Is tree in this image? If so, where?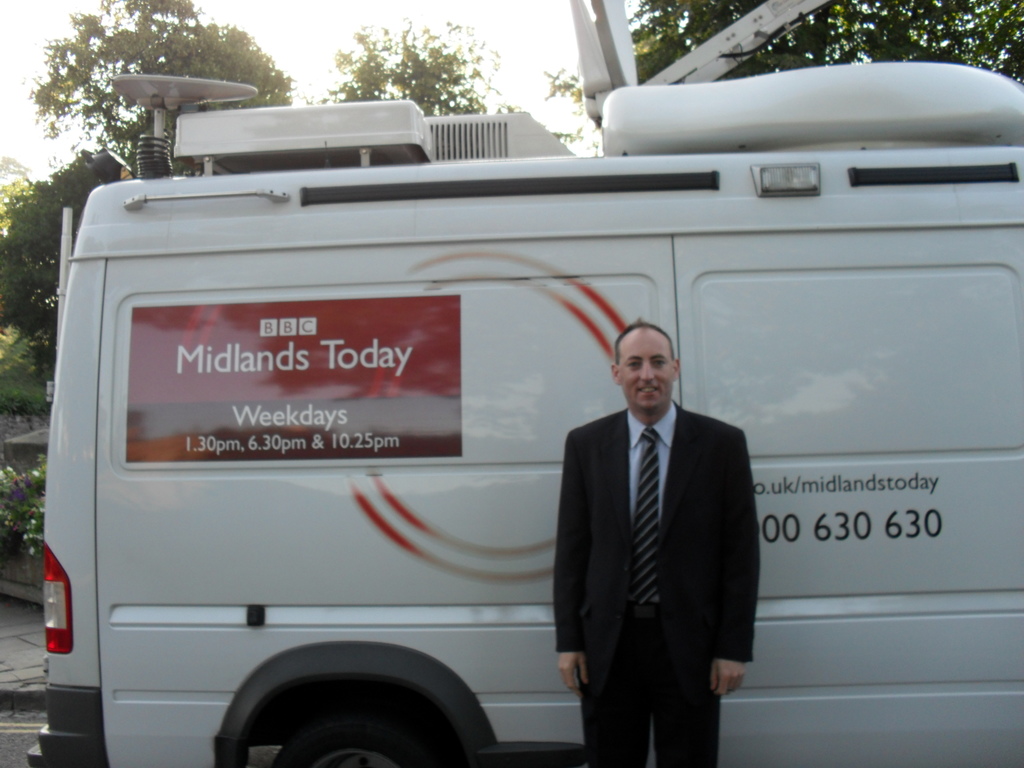
Yes, at select_region(326, 28, 595, 137).
